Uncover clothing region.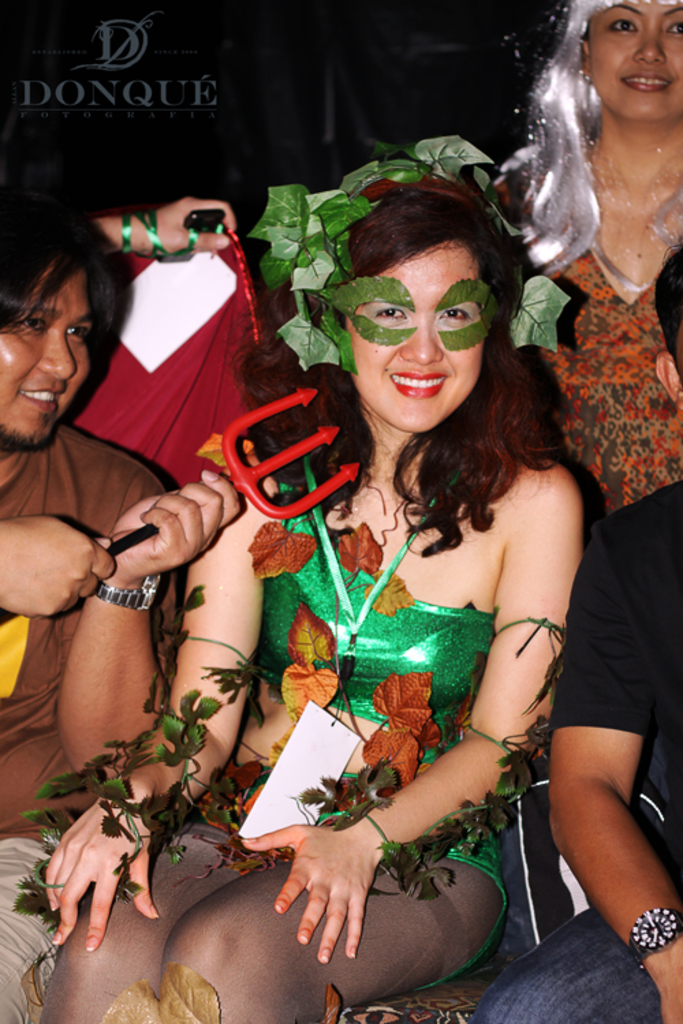
Uncovered: [left=38, top=461, right=508, bottom=1023].
